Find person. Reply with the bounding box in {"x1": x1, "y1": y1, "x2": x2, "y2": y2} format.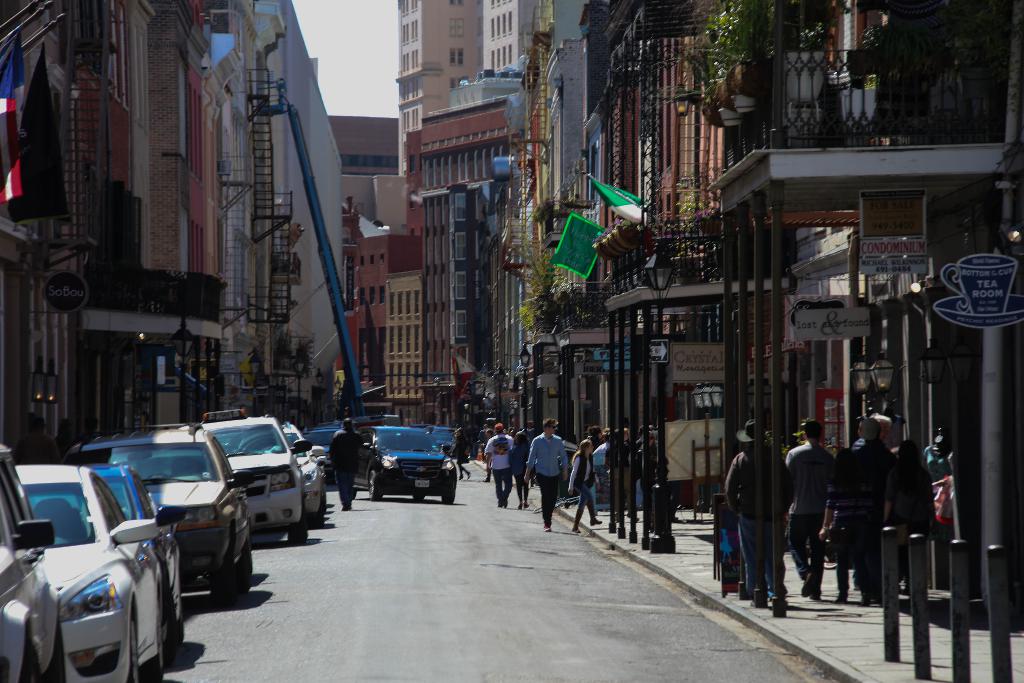
{"x1": 893, "y1": 425, "x2": 943, "y2": 593}.
